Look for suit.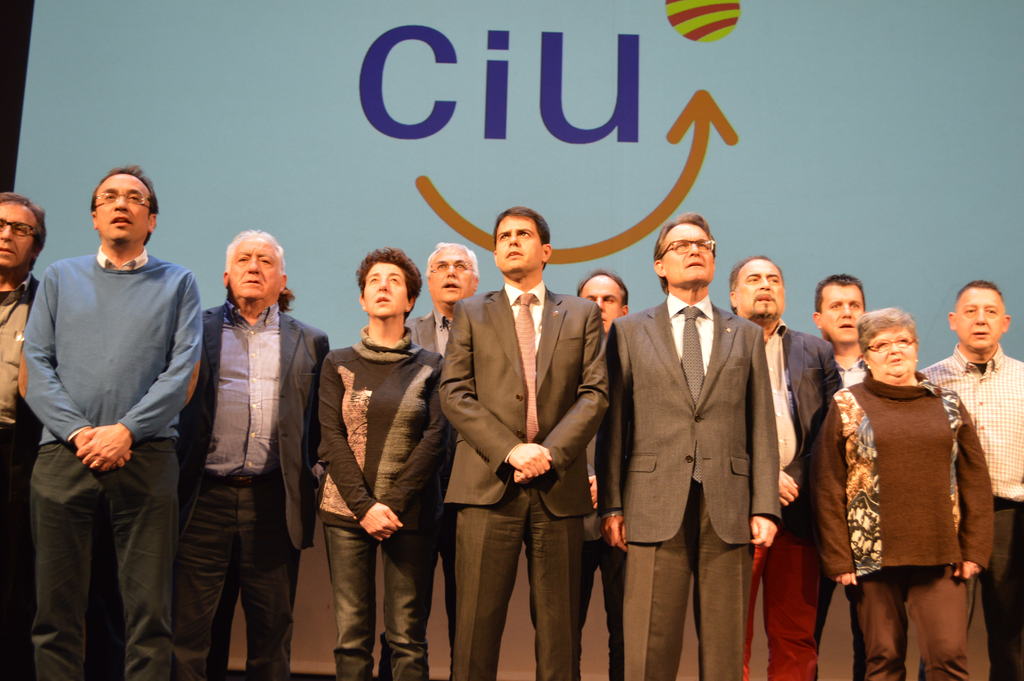
Found: [596,294,779,680].
